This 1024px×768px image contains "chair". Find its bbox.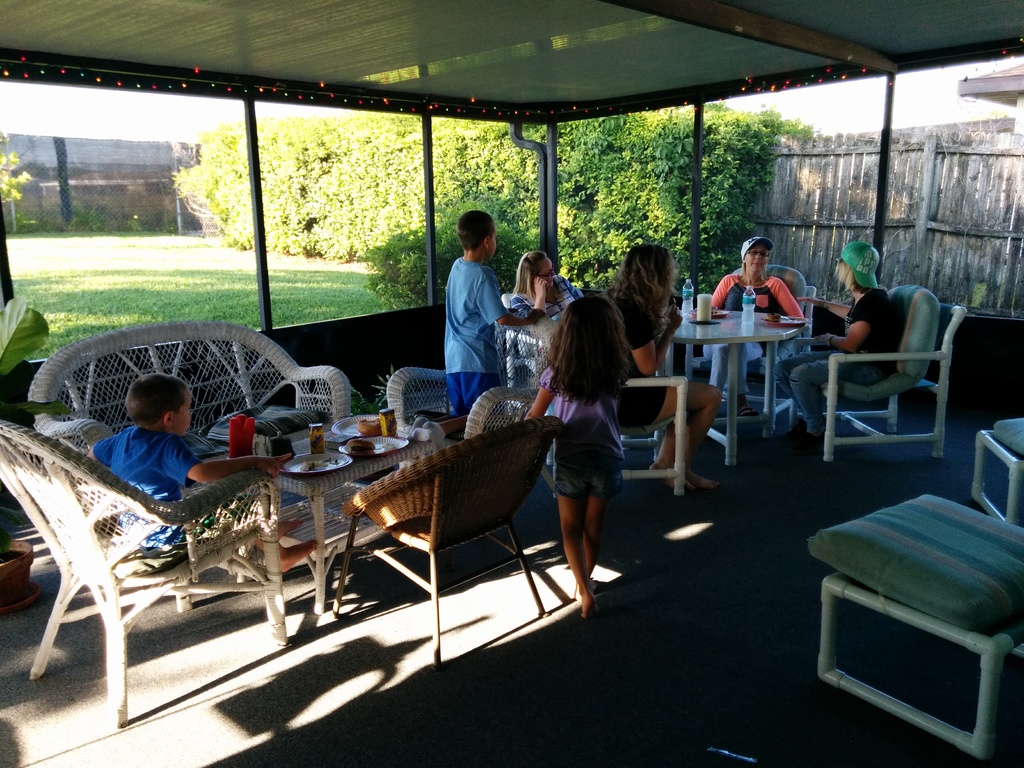
(613, 367, 700, 504).
